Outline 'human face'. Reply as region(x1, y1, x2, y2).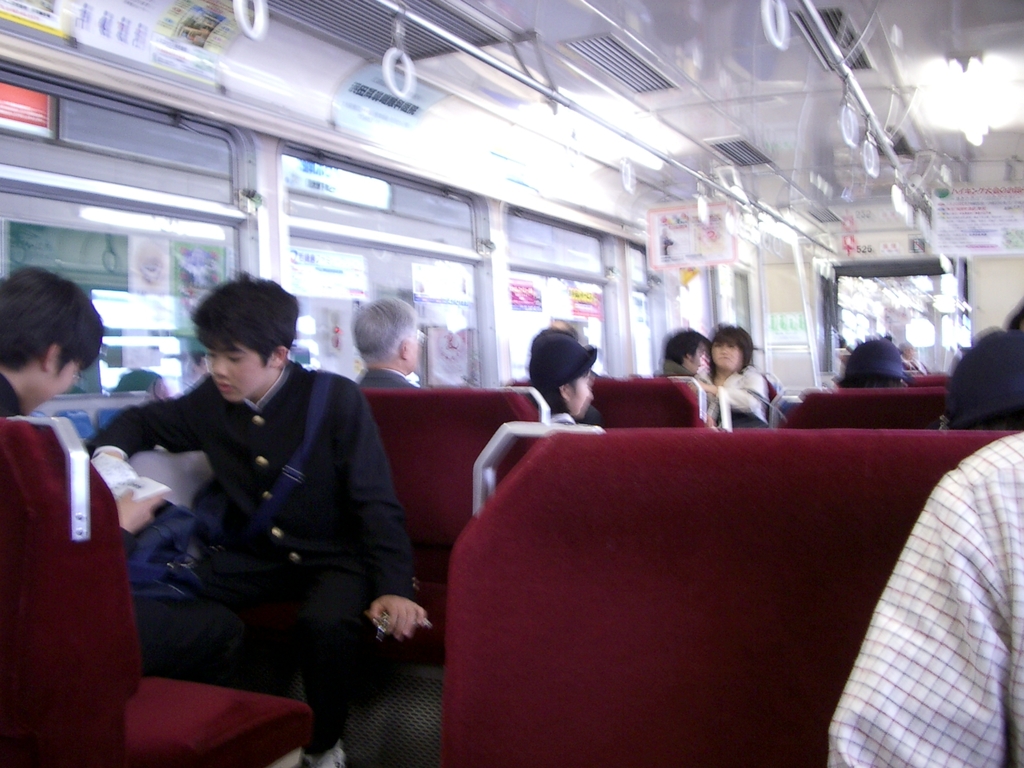
region(209, 342, 260, 404).
